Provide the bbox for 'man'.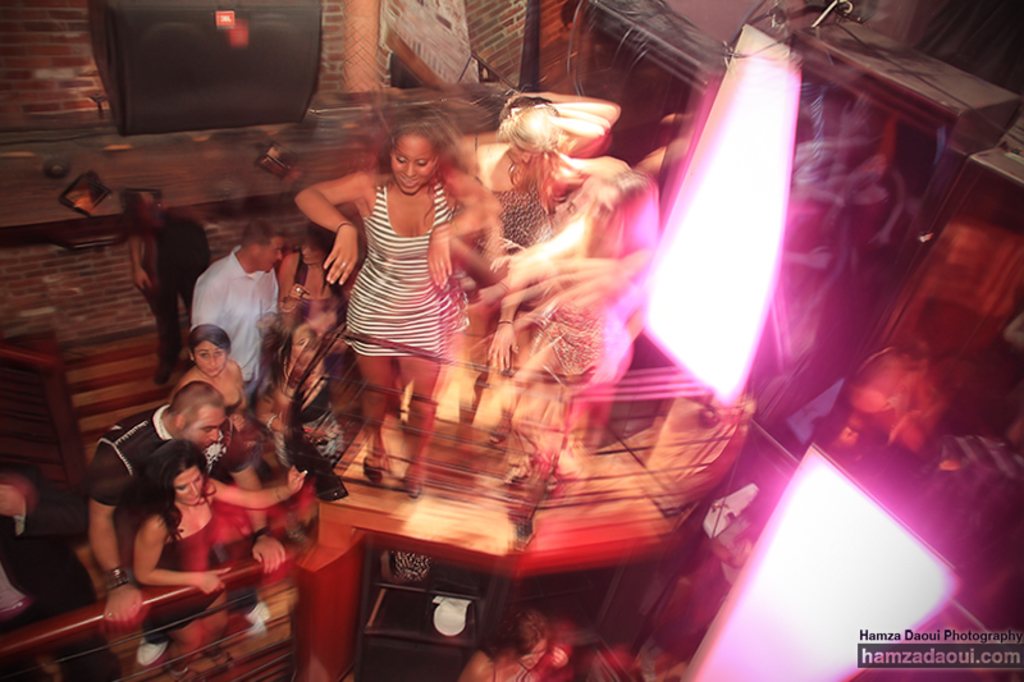
<region>82, 386, 283, 670</region>.
